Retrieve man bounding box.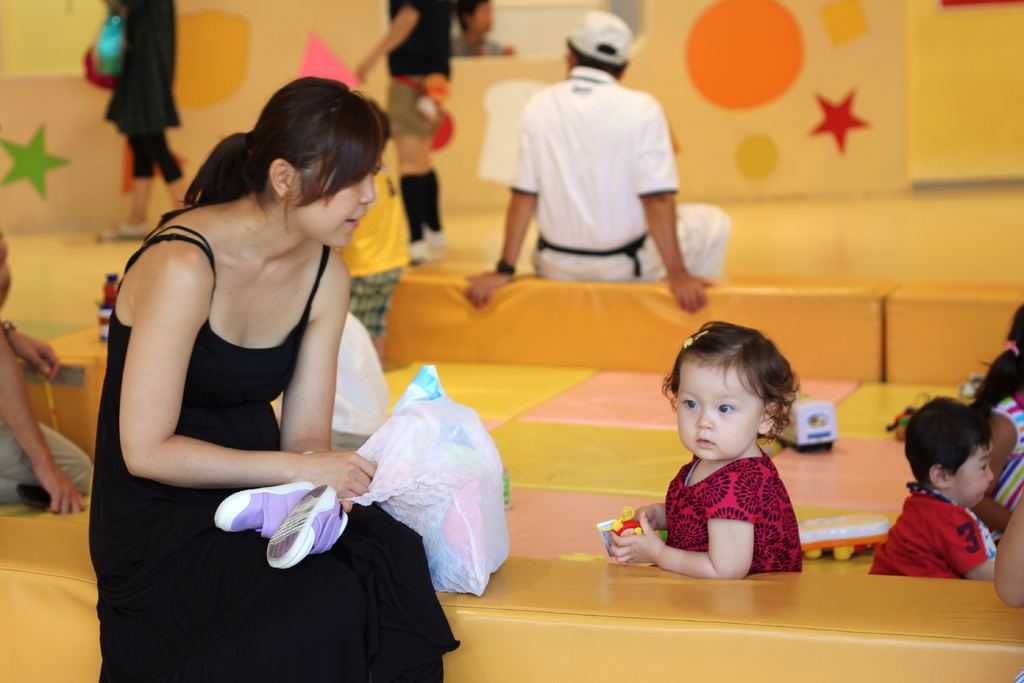
Bounding box: 479,35,731,298.
